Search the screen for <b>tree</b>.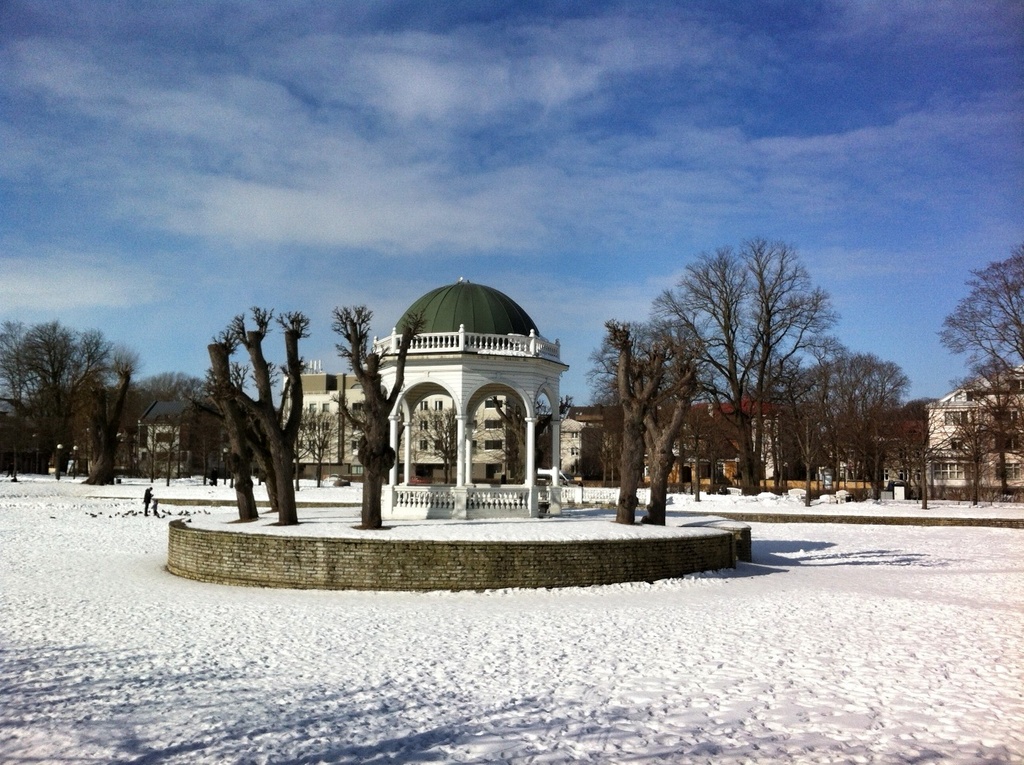
Found at l=867, t=363, r=913, b=505.
